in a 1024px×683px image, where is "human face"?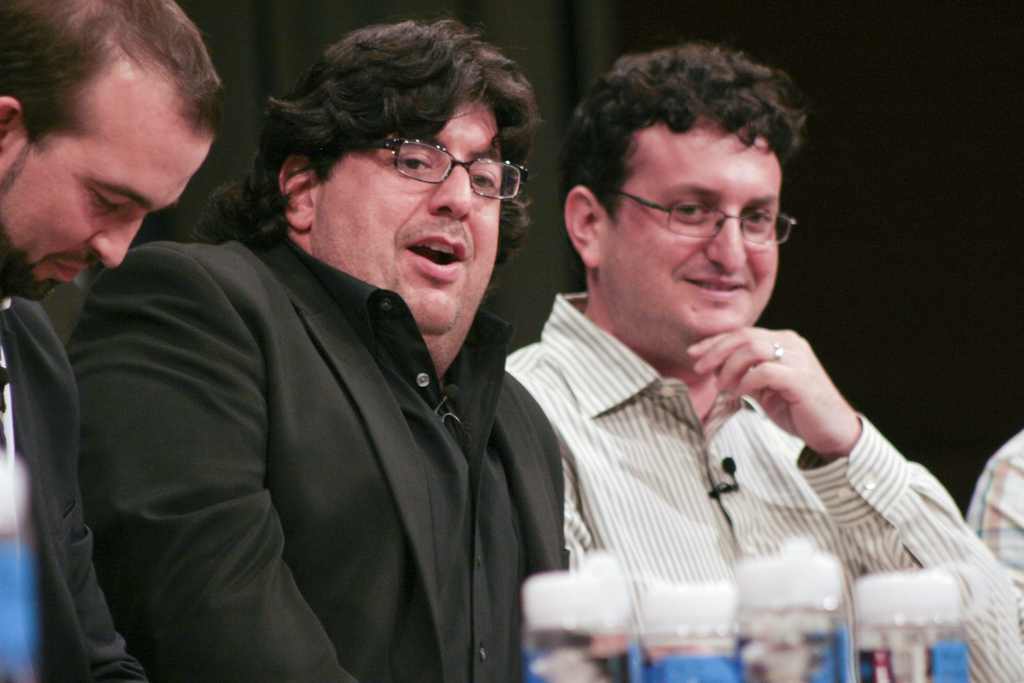
box(309, 93, 497, 331).
